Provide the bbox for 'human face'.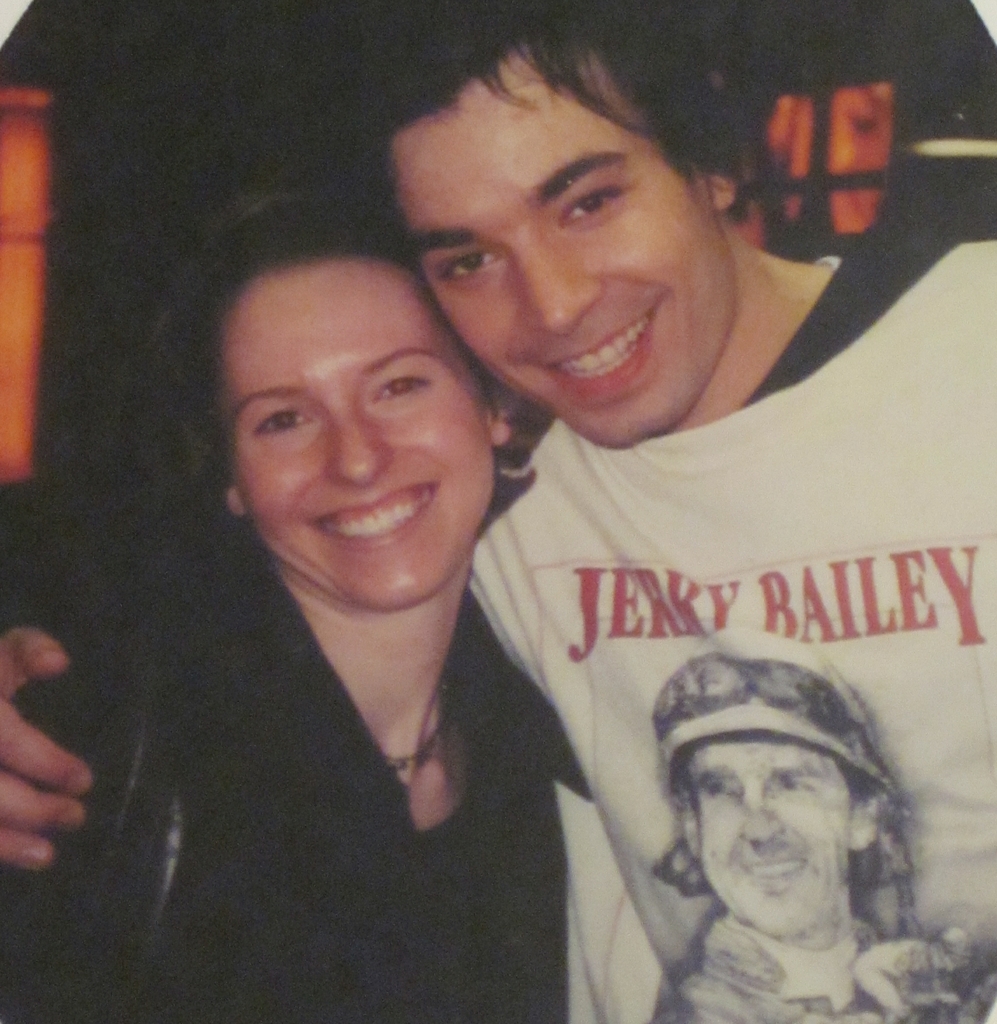
x1=686, y1=739, x2=854, y2=930.
